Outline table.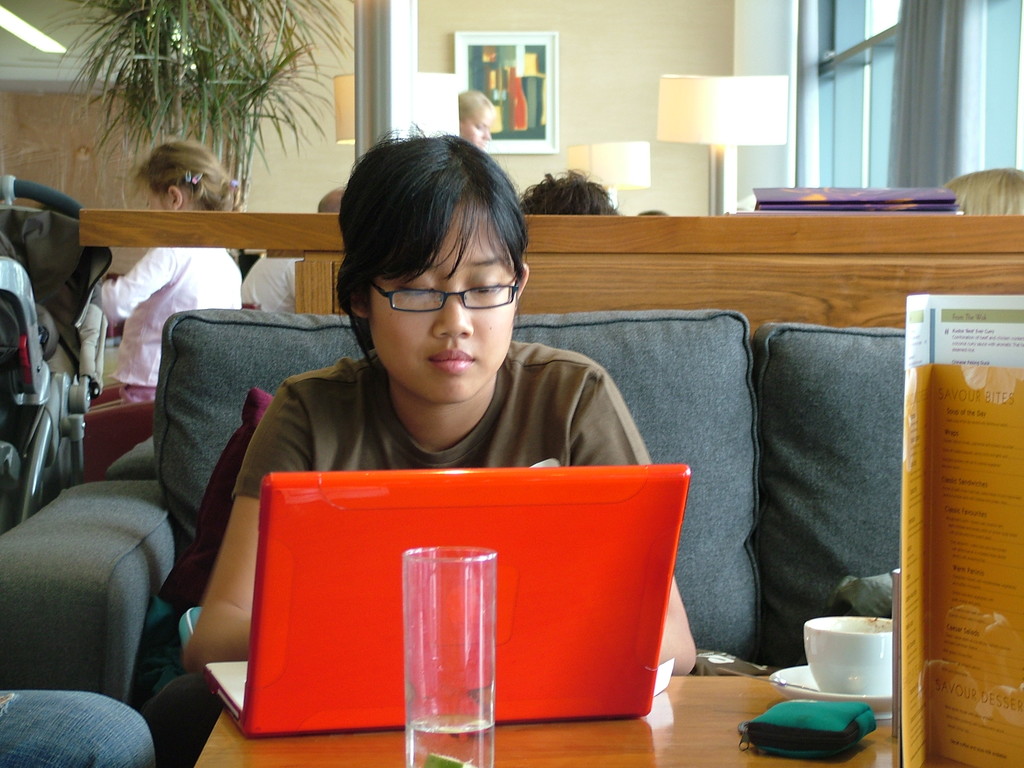
Outline: <box>187,662,895,767</box>.
